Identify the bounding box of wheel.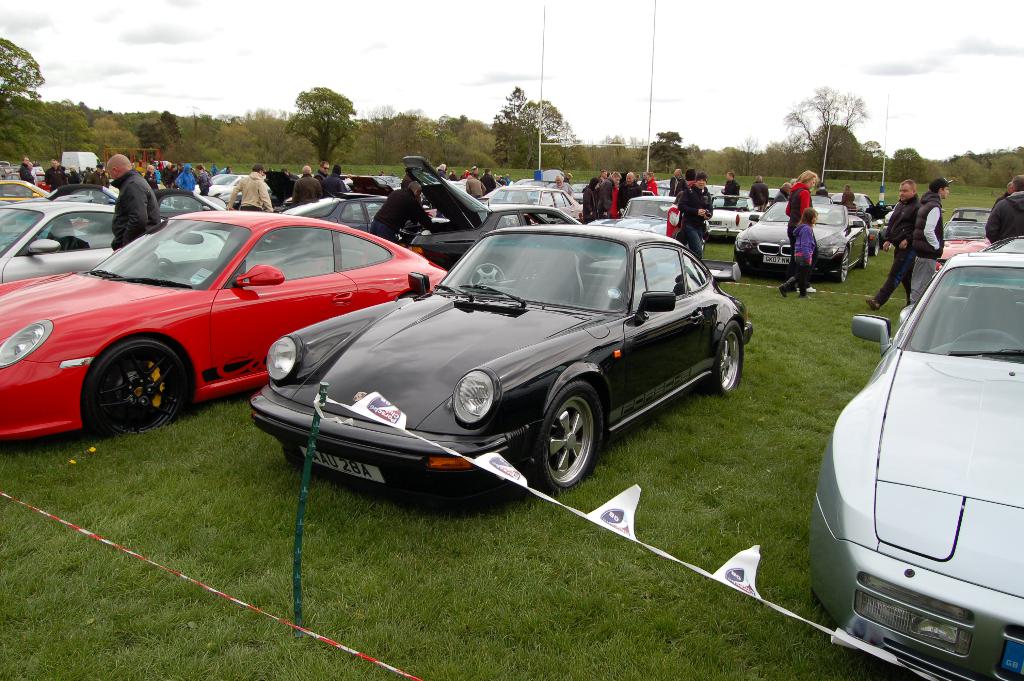
pyautogui.locateOnScreen(703, 319, 742, 398).
